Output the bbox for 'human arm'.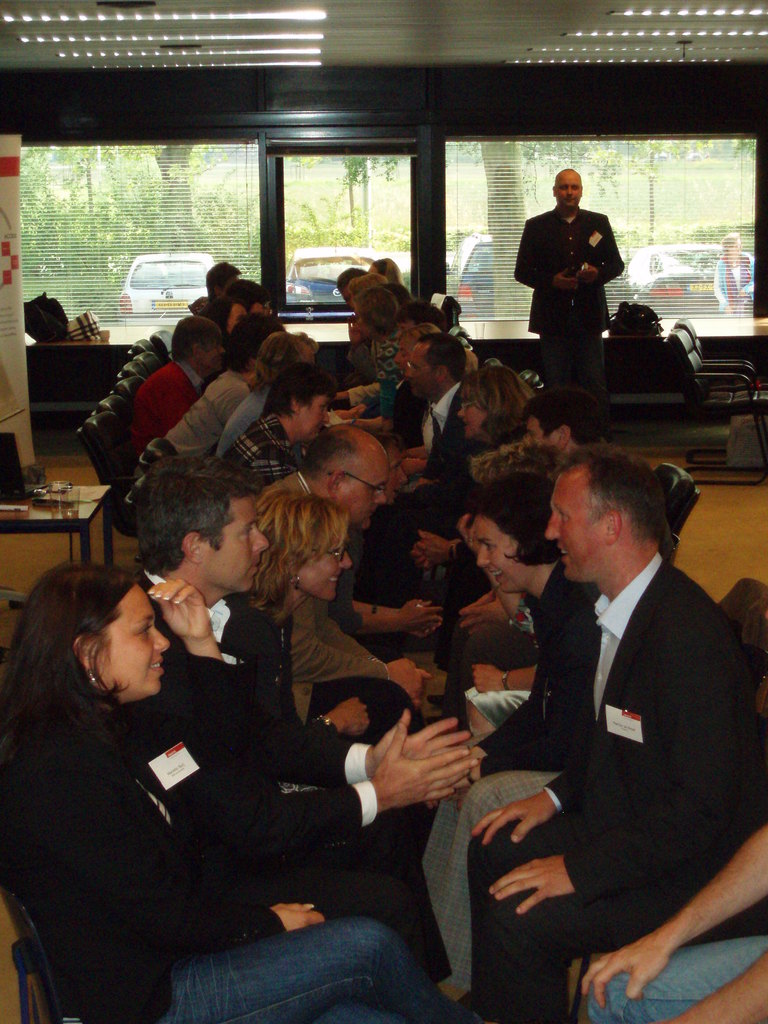
662/942/767/1023.
